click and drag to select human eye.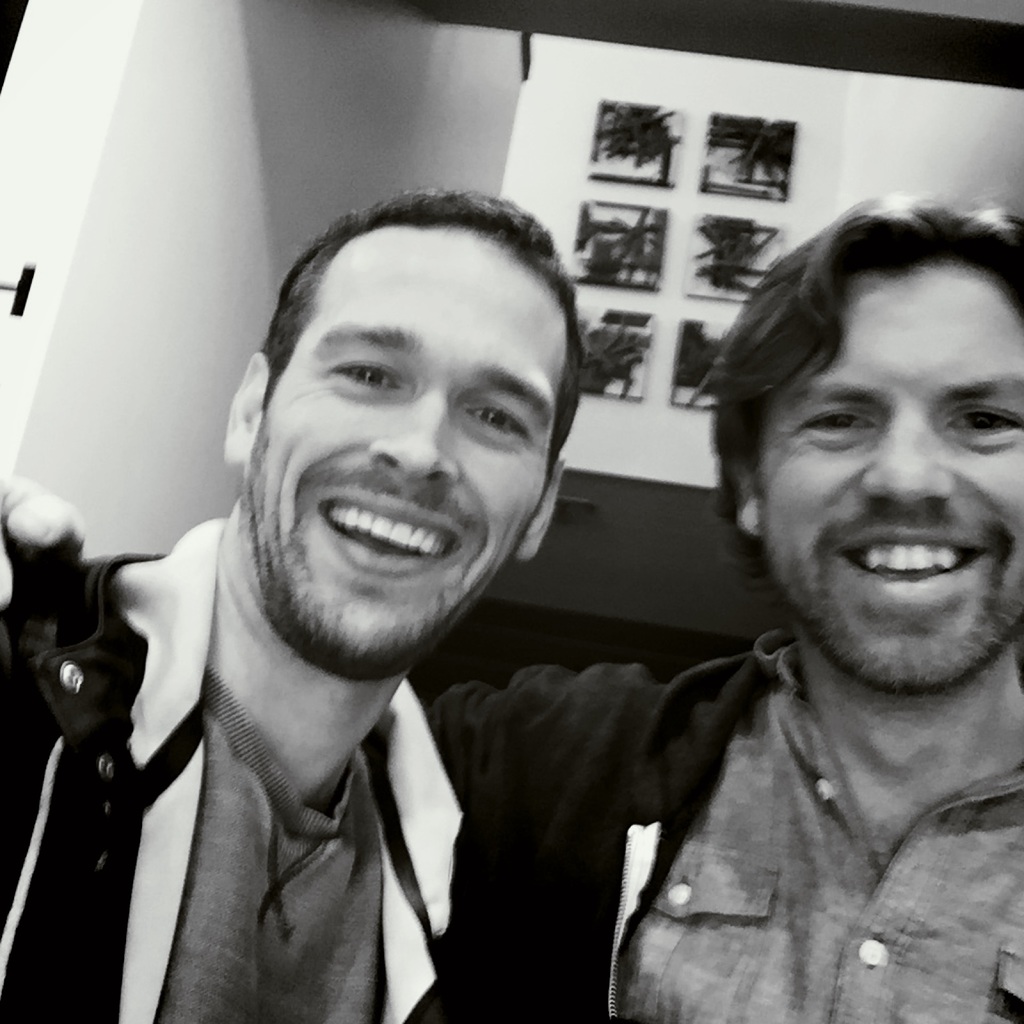
Selection: [956, 397, 1023, 441].
